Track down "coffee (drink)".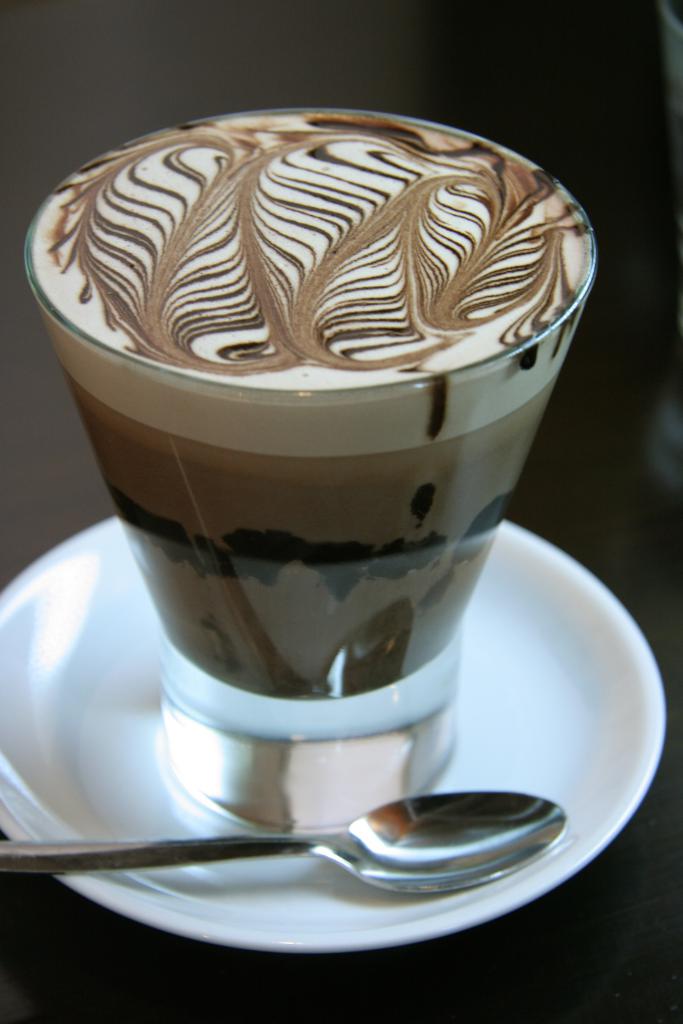
Tracked to select_region(25, 59, 606, 771).
